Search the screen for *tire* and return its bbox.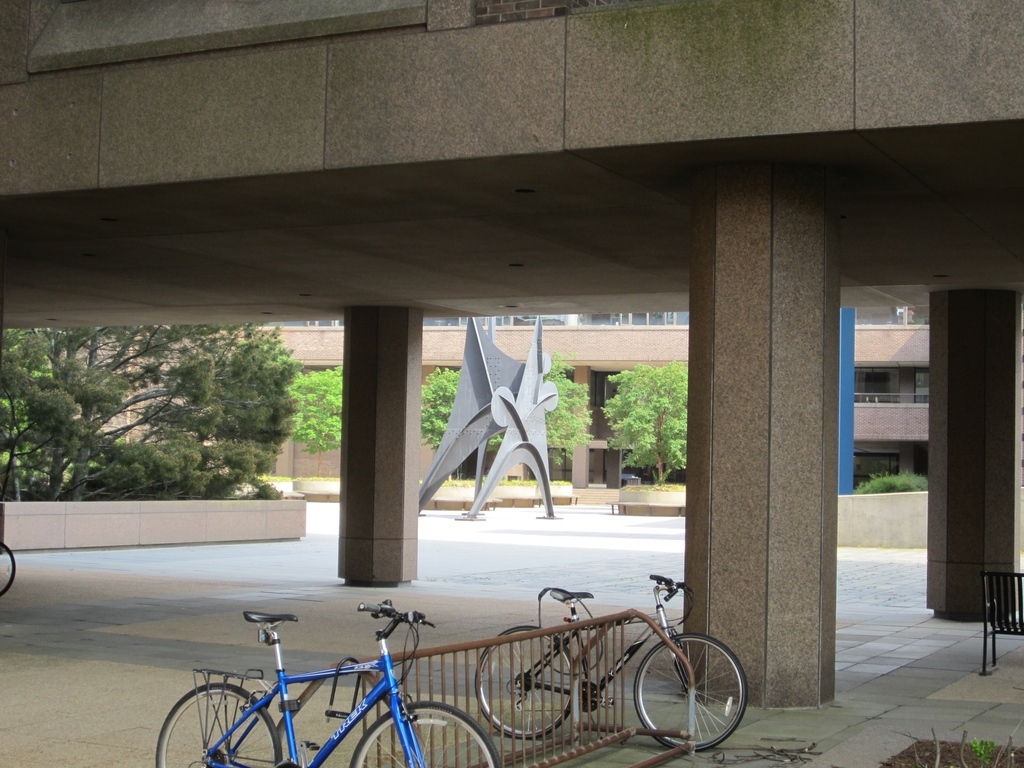
Found: (x1=475, y1=625, x2=584, y2=743).
